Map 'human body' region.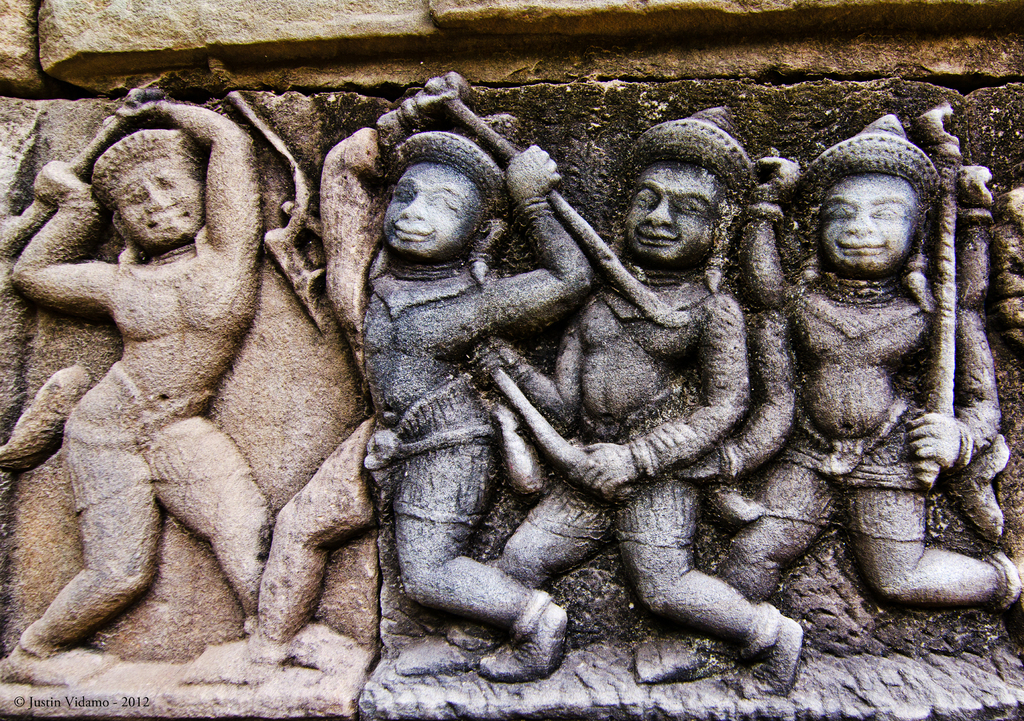
Mapped to 178,72,600,686.
